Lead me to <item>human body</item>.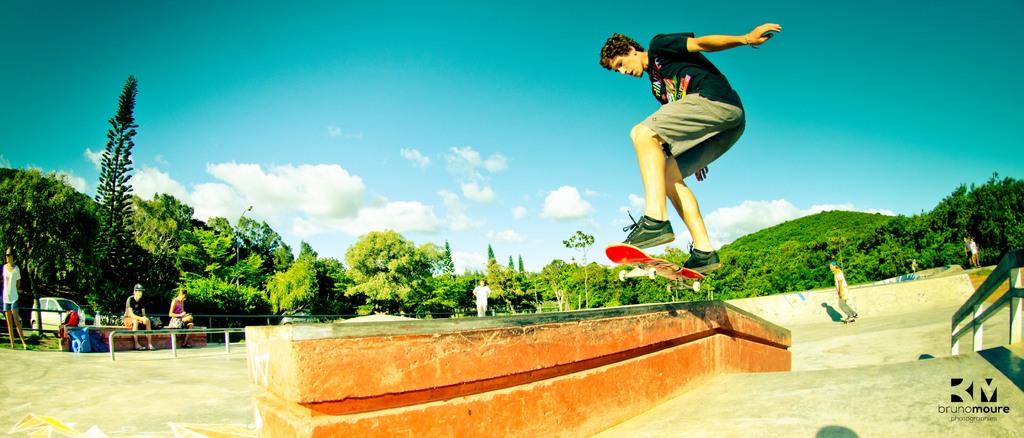
Lead to bbox(168, 299, 198, 346).
